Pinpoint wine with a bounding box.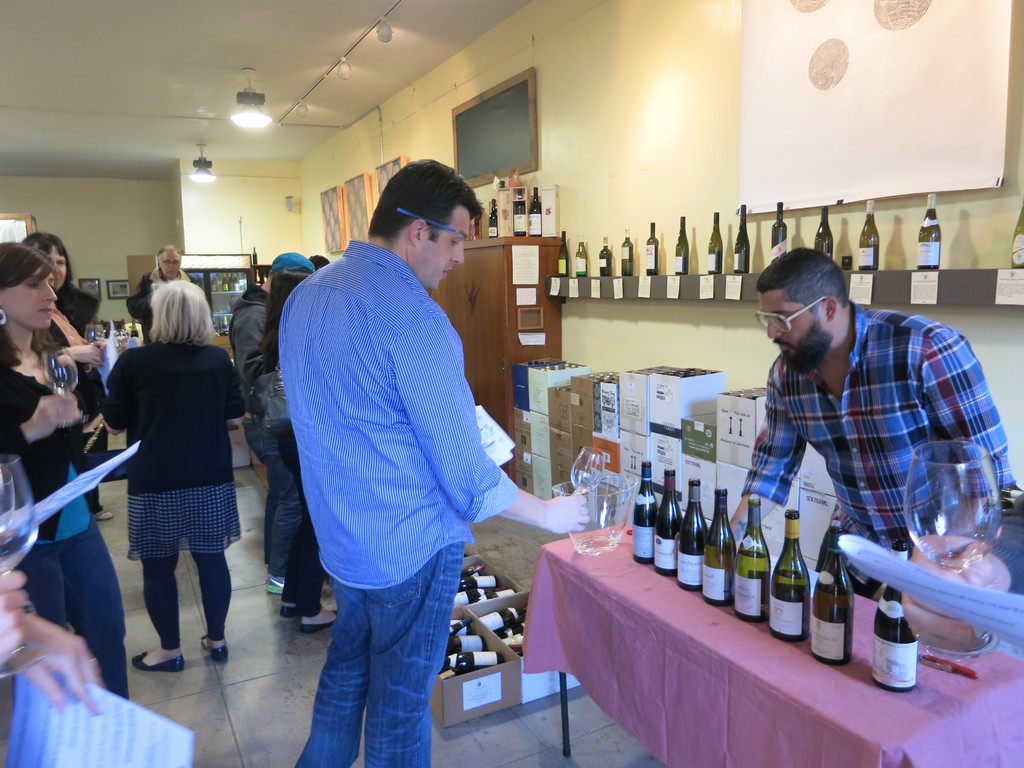
{"x1": 131, "y1": 319, "x2": 139, "y2": 337}.
